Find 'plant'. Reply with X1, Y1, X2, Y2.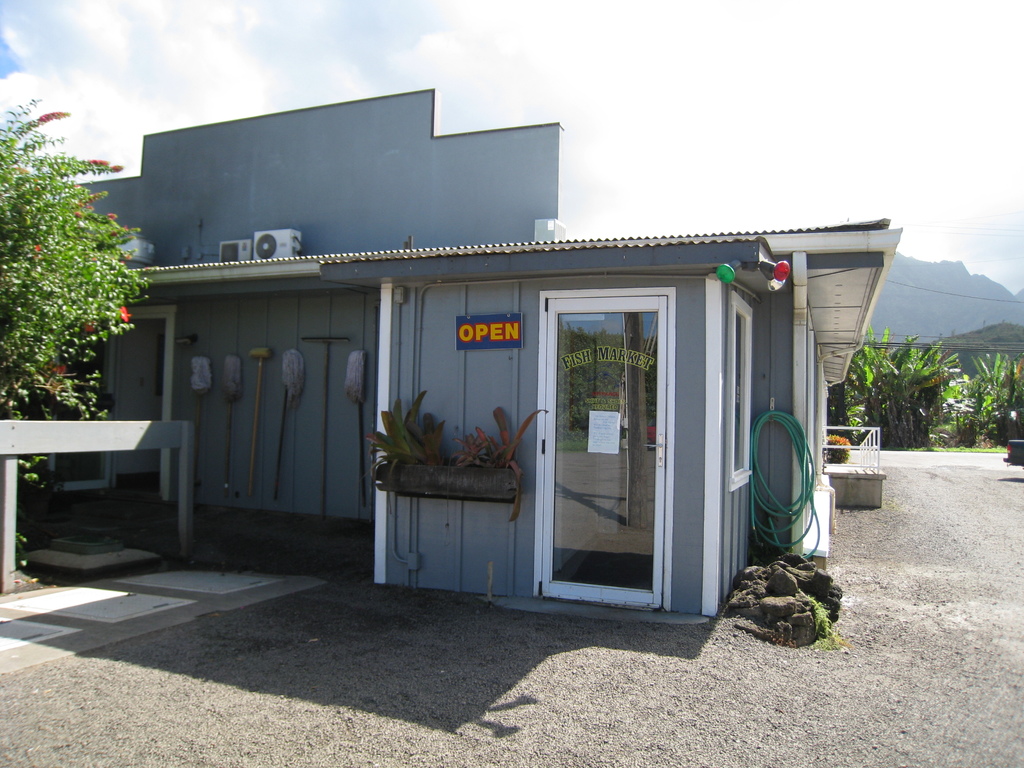
456, 405, 552, 523.
